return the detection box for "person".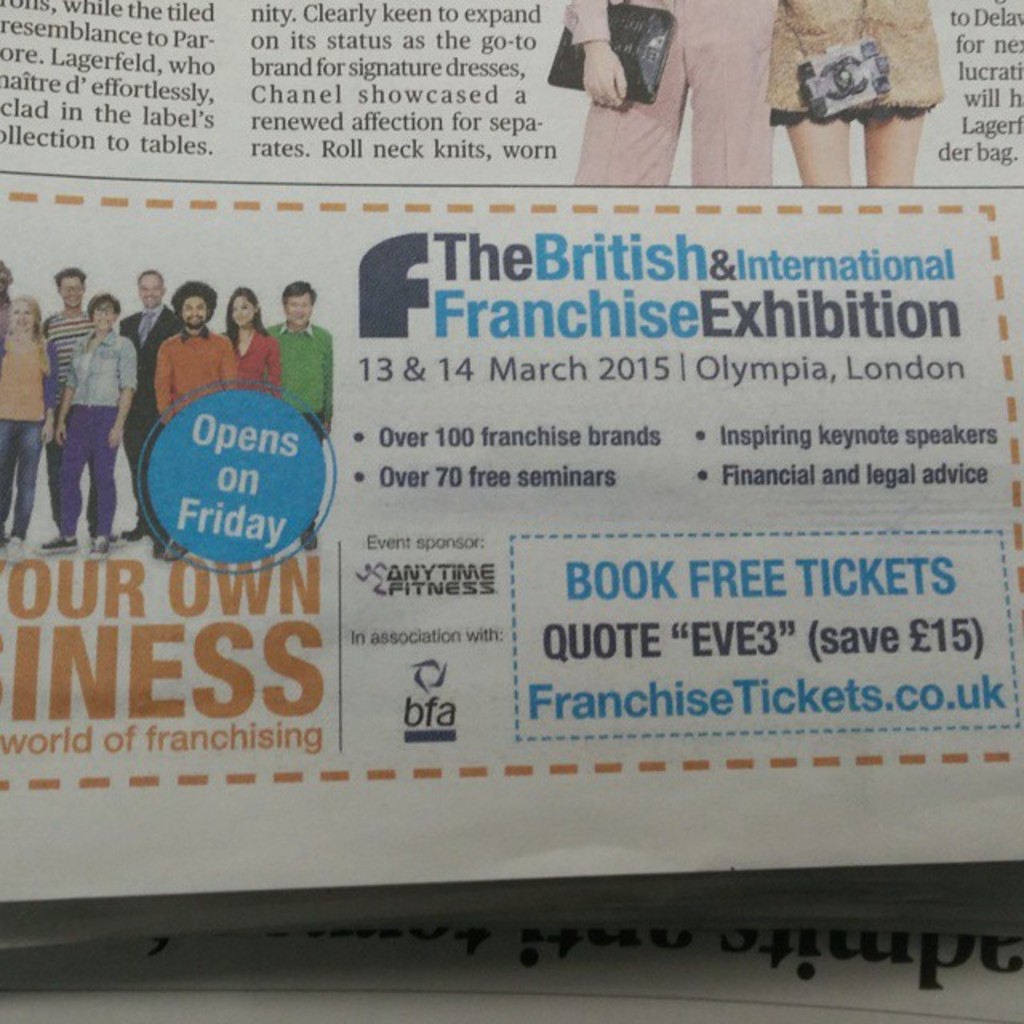
(x1=766, y1=0, x2=947, y2=189).
